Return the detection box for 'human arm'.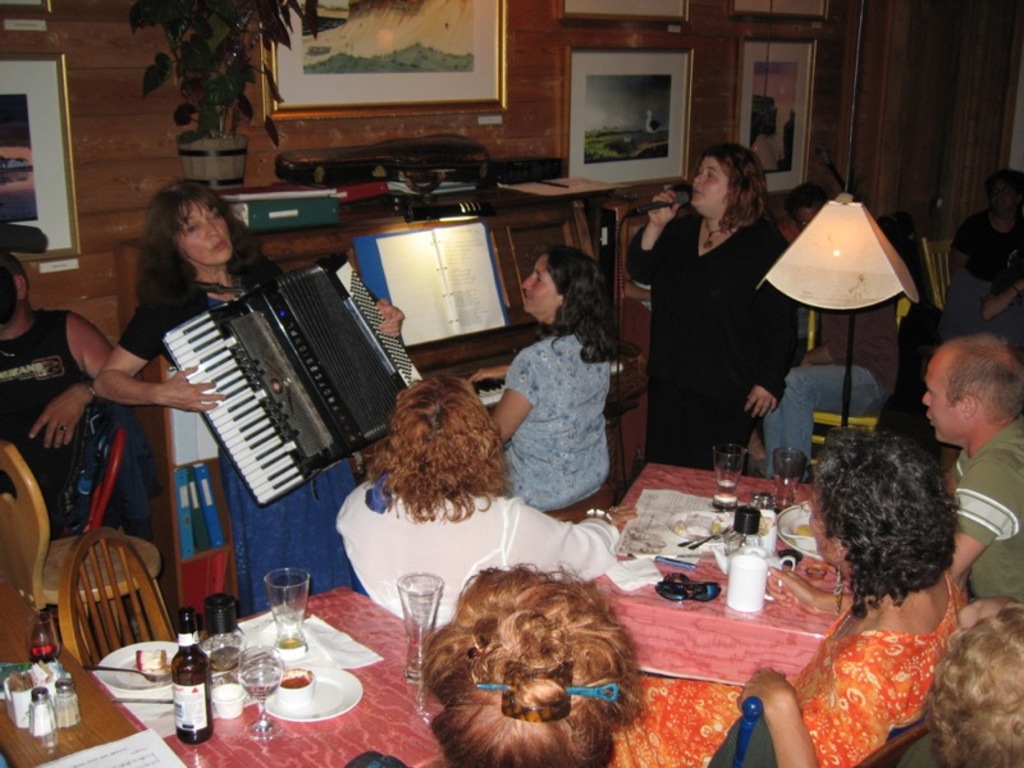
735:649:890:767.
